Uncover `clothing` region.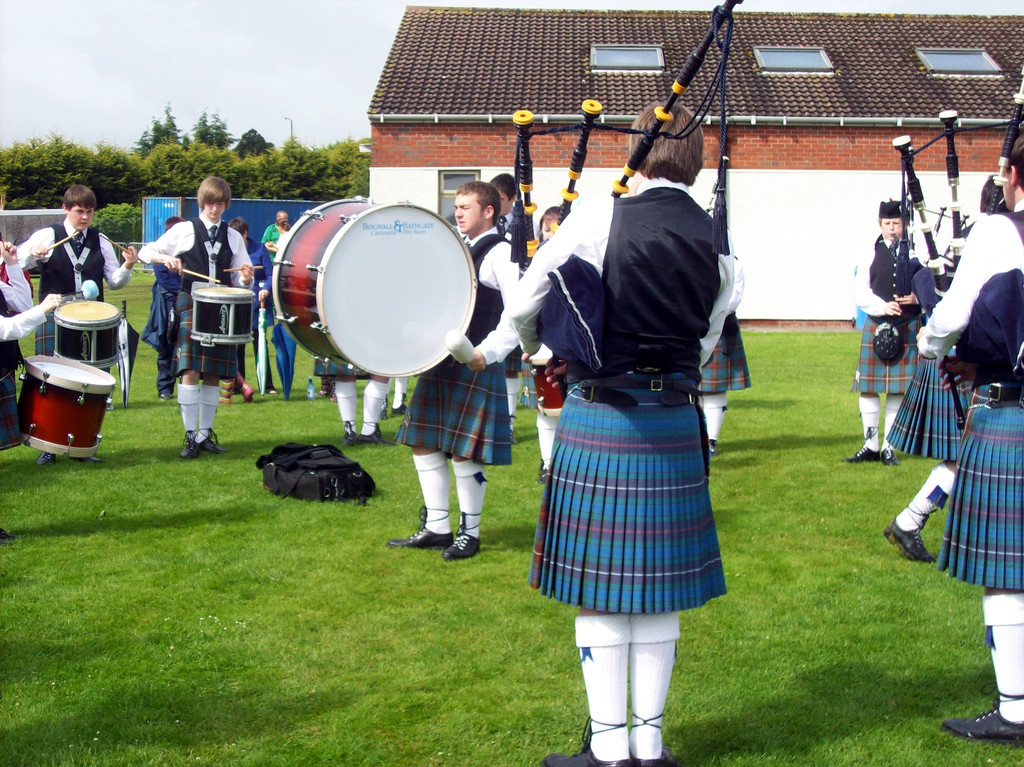
Uncovered: <region>16, 216, 129, 361</region>.
